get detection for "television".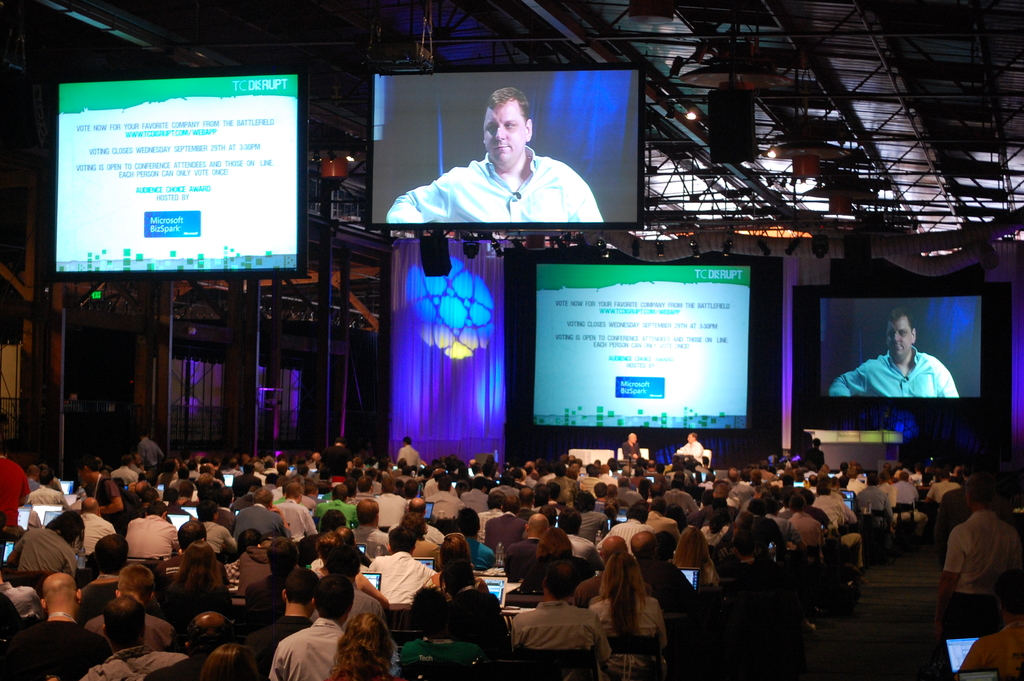
Detection: region(362, 64, 641, 229).
